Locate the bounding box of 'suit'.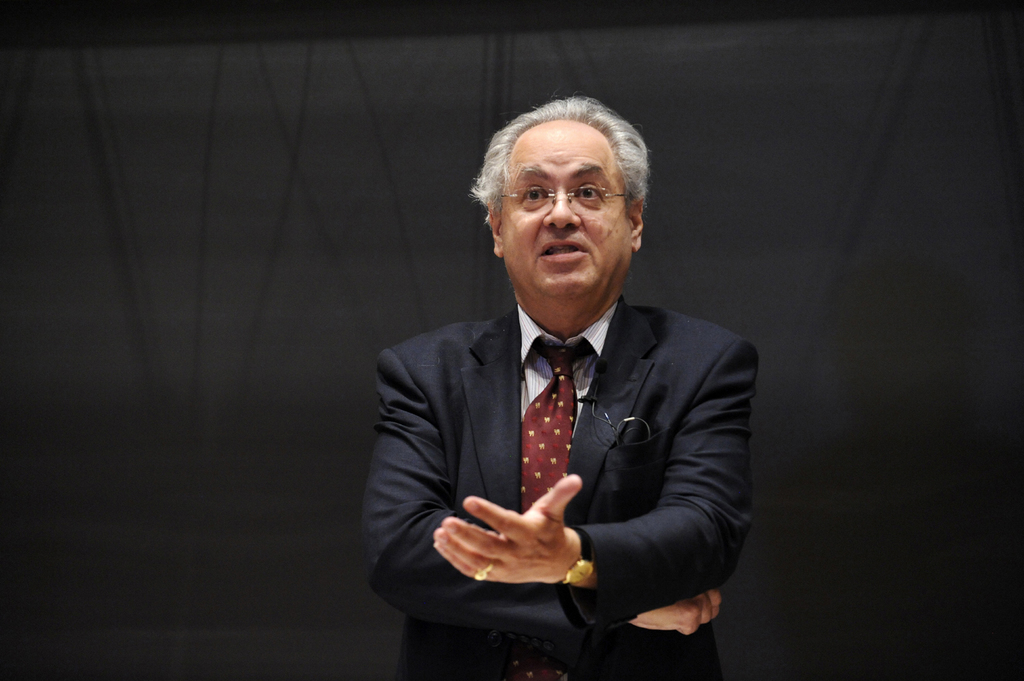
Bounding box: 362,294,759,680.
